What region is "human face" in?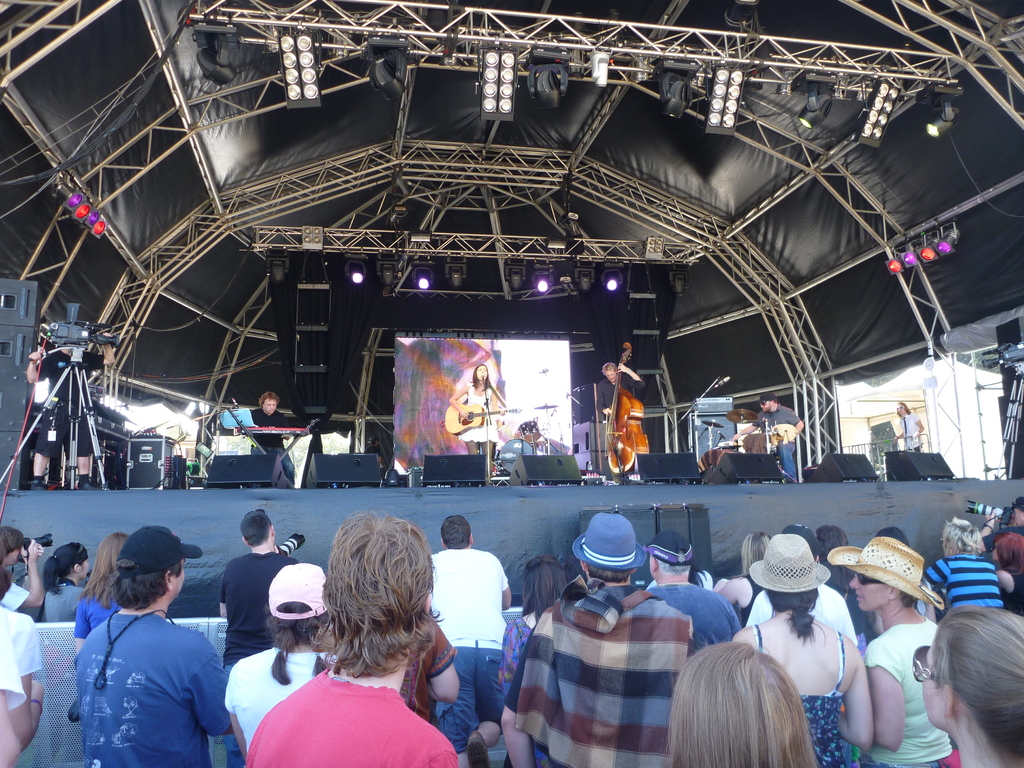
{"x1": 76, "y1": 553, "x2": 93, "y2": 584}.
